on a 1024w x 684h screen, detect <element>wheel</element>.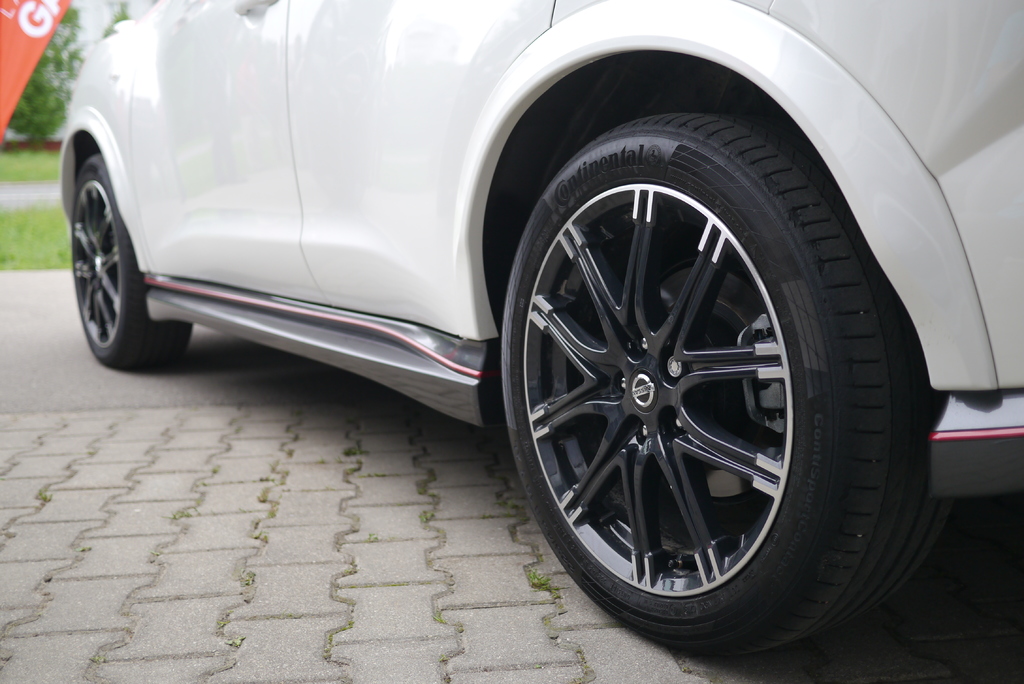
[left=74, top=152, right=192, bottom=372].
